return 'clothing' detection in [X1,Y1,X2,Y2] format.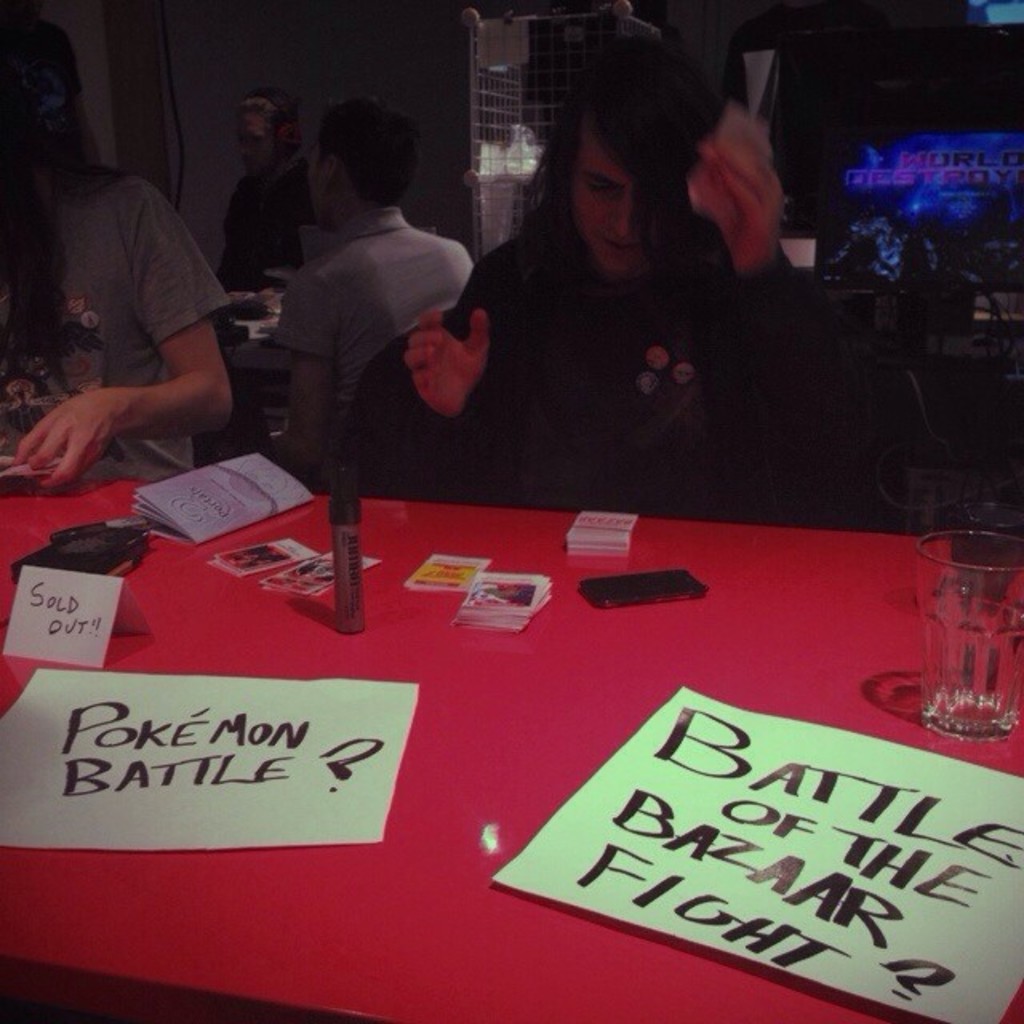
[27,115,256,490].
